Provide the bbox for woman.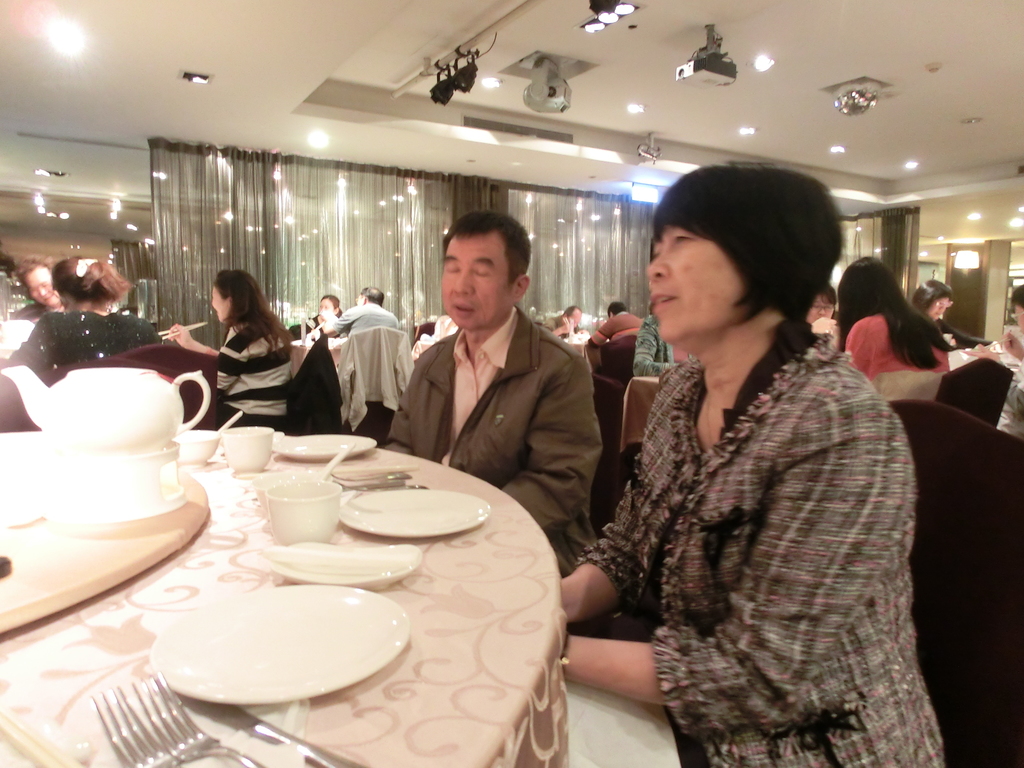
box=[0, 253, 164, 373].
